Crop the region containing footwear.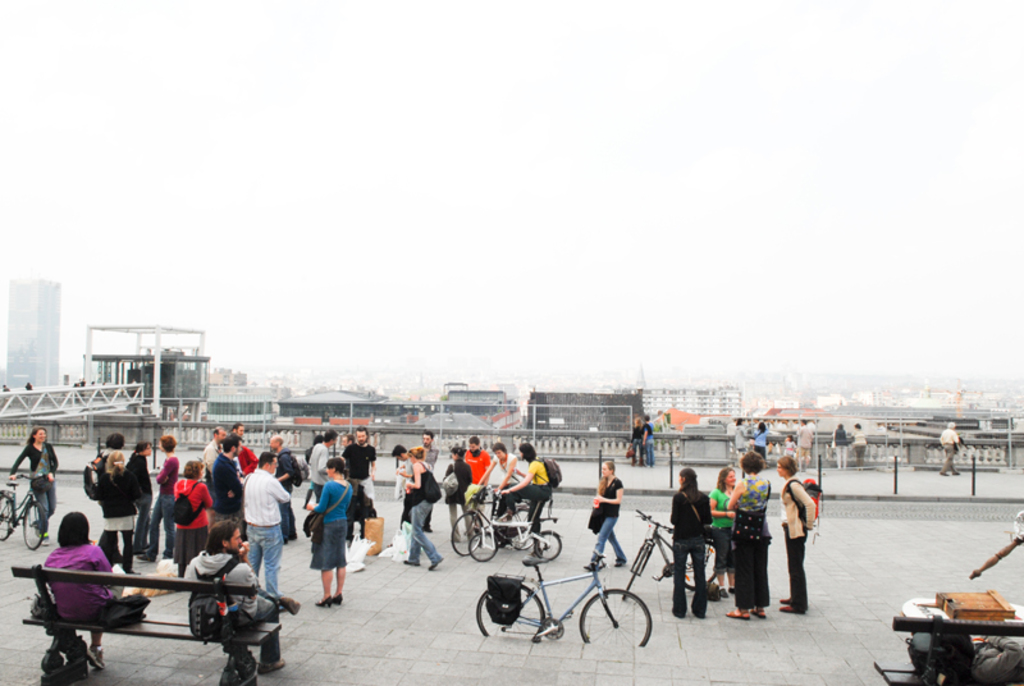
Crop region: 36/534/49/545.
